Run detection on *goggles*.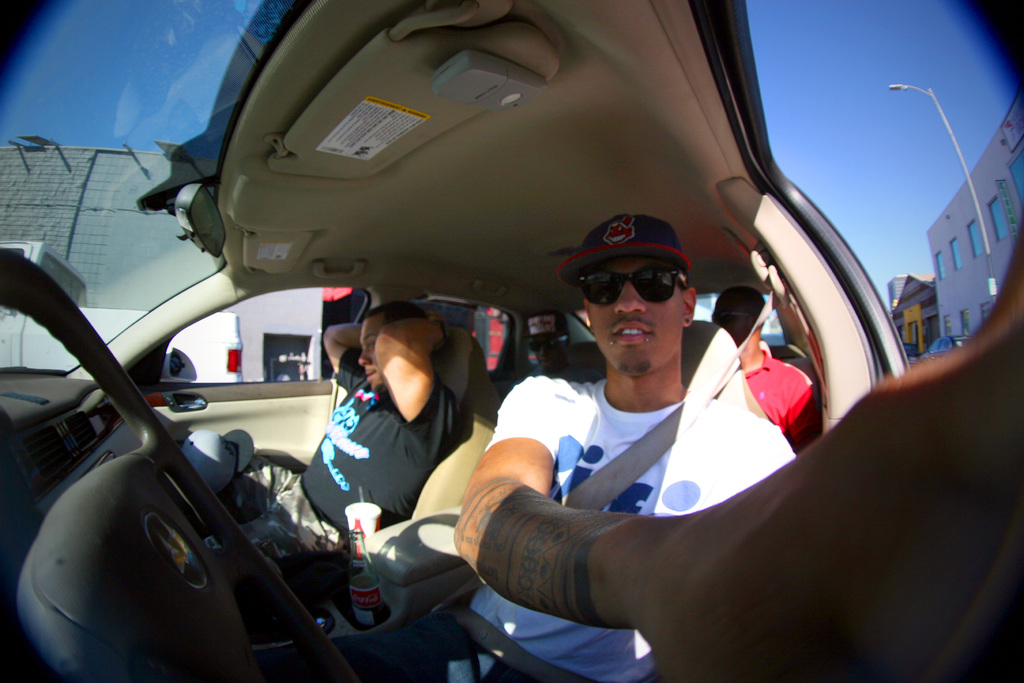
Result: 573/274/694/306.
